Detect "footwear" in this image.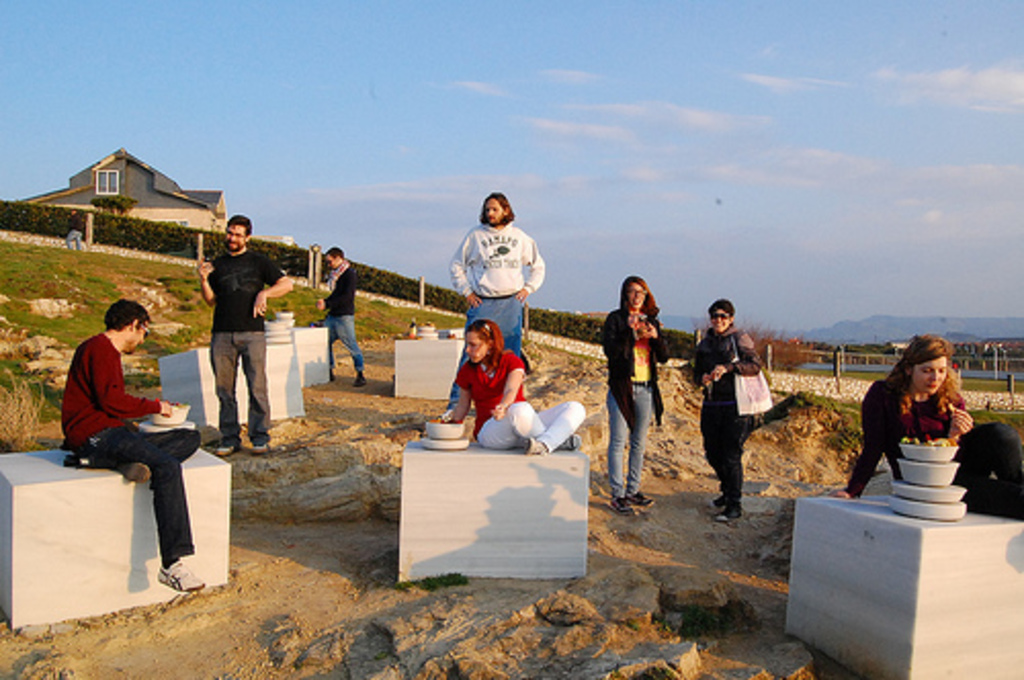
Detection: BBox(156, 559, 209, 592).
